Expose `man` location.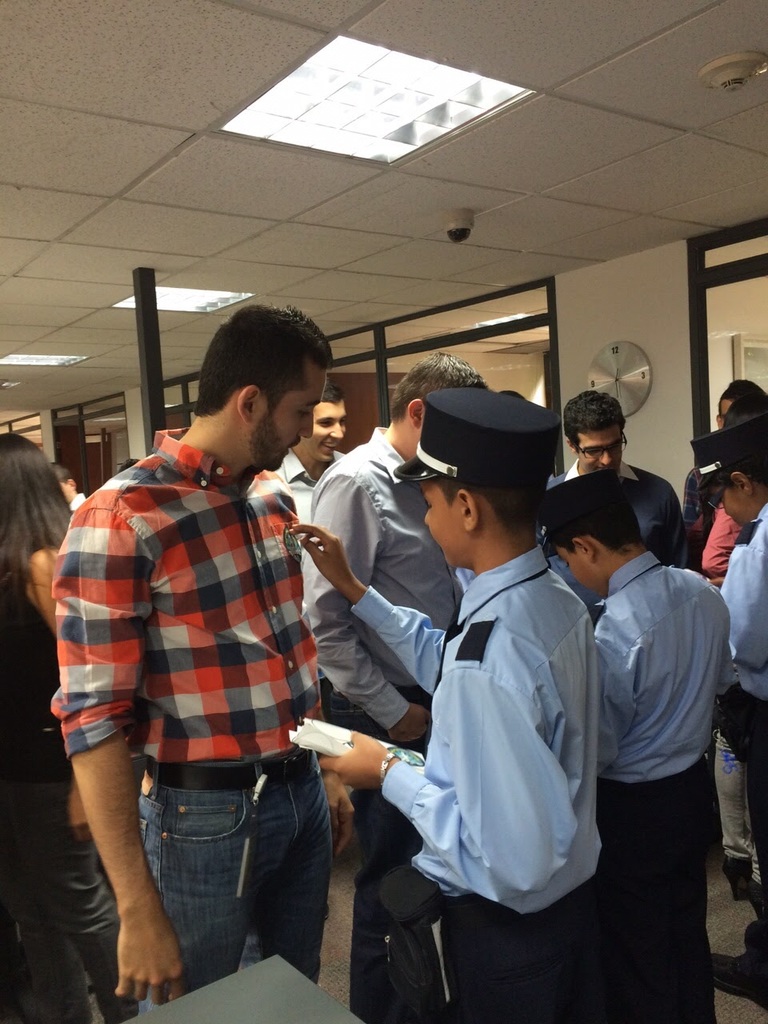
Exposed at 538, 399, 674, 623.
